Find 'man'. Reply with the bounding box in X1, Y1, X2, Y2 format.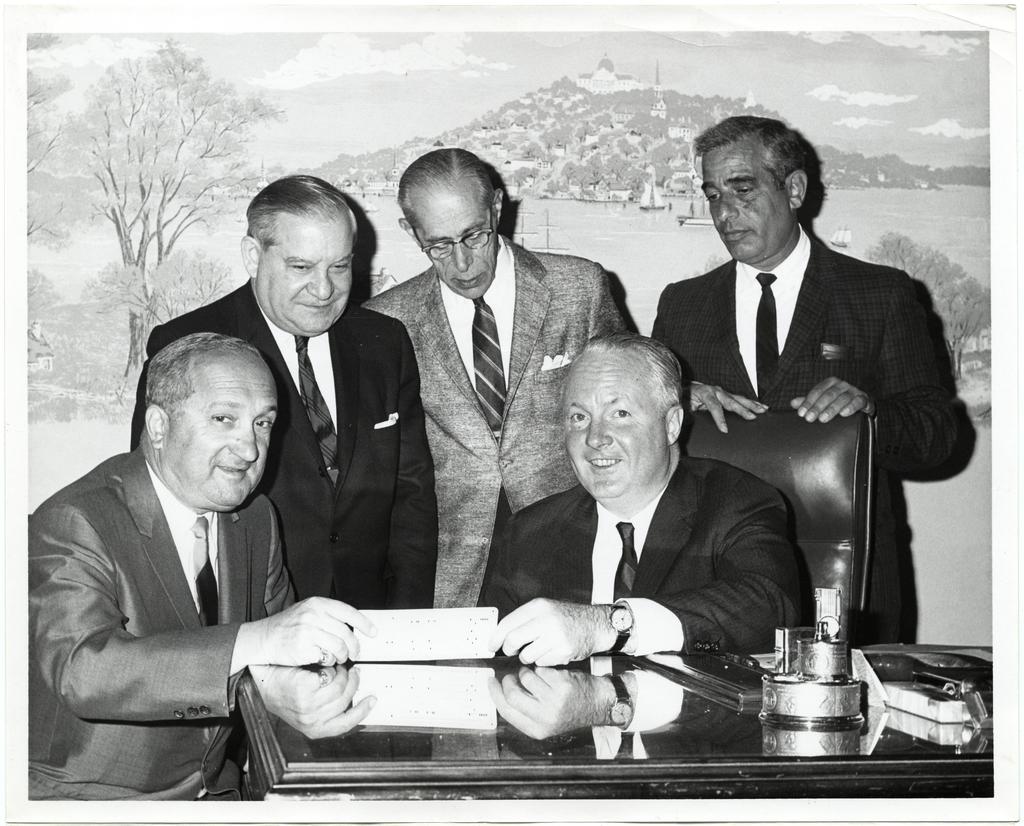
140, 177, 443, 602.
